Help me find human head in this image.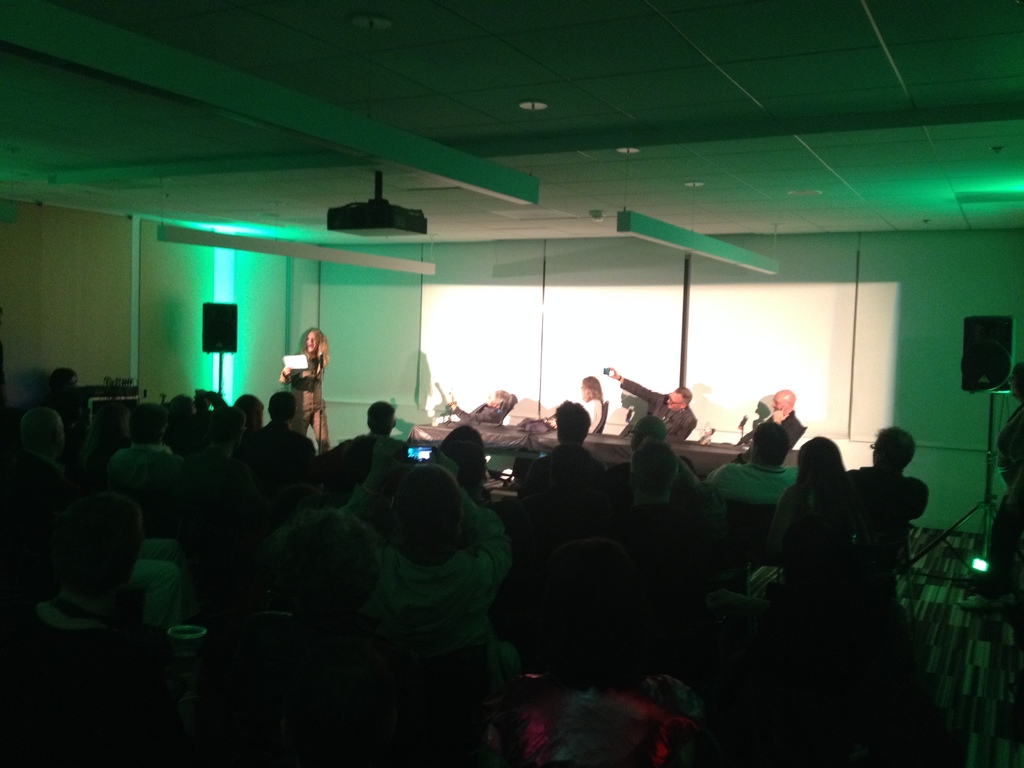
Found it: bbox(873, 428, 918, 466).
